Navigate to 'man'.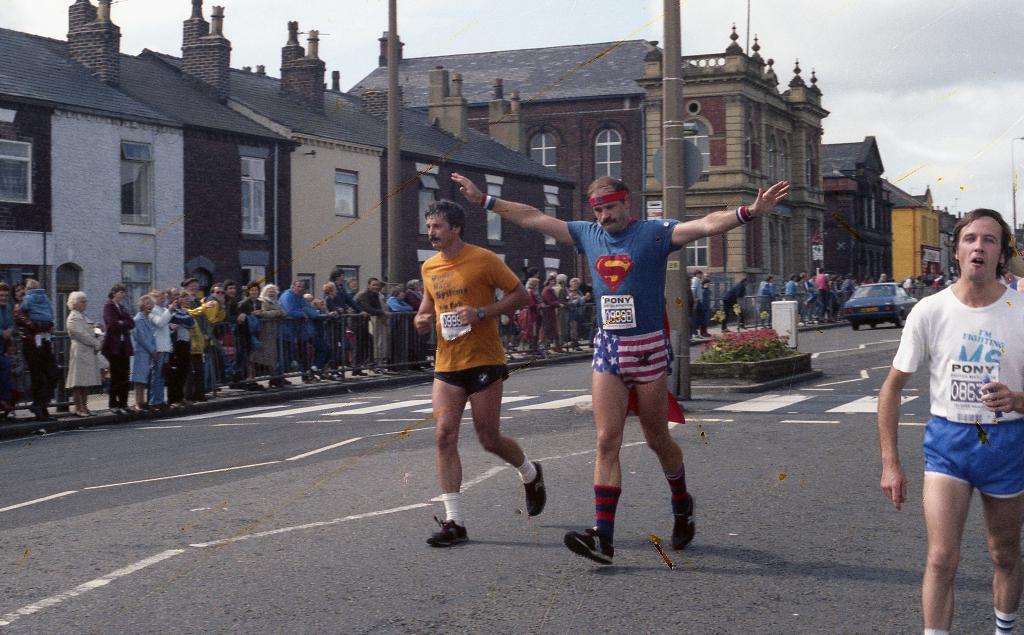
Navigation target: crop(438, 165, 797, 572).
